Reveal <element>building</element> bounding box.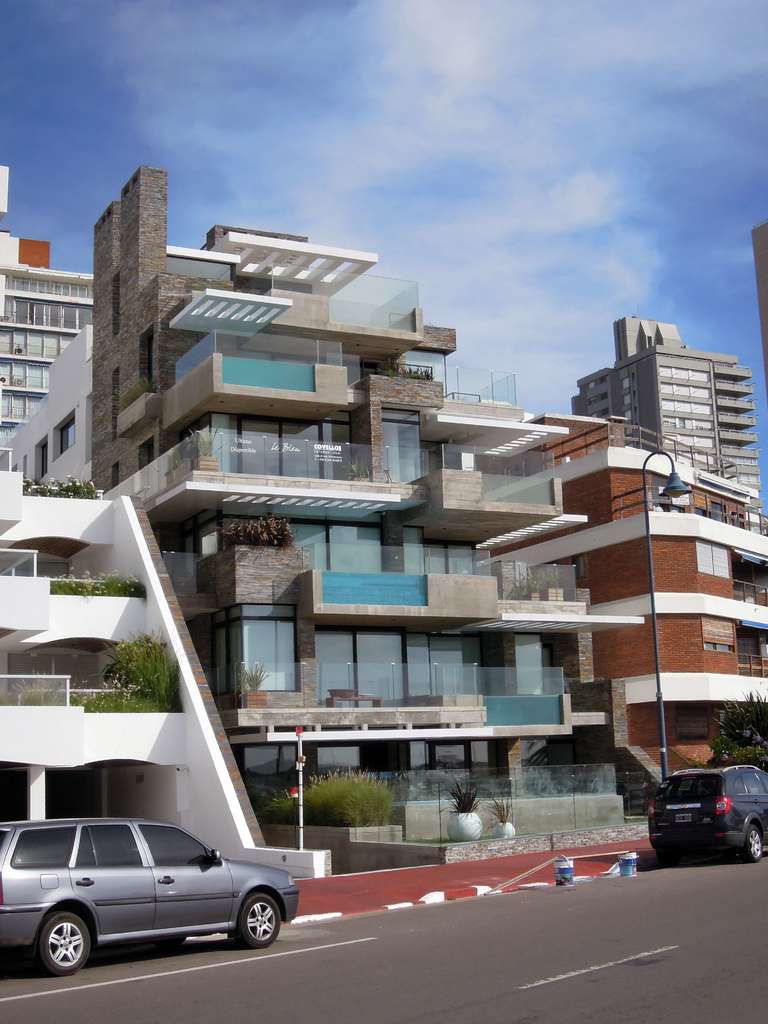
Revealed: [566,303,758,471].
